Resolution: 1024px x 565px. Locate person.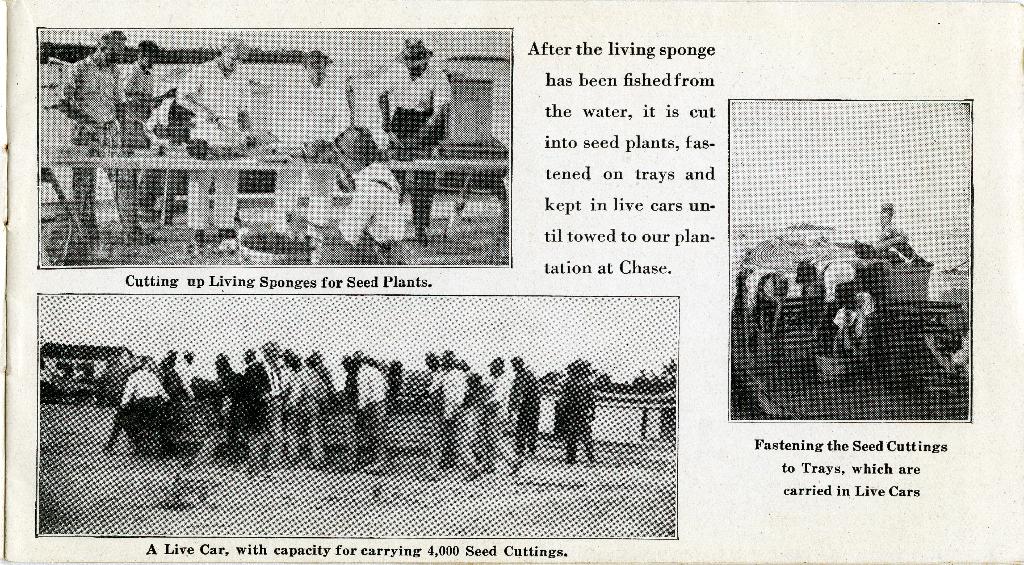
171/26/259/259.
